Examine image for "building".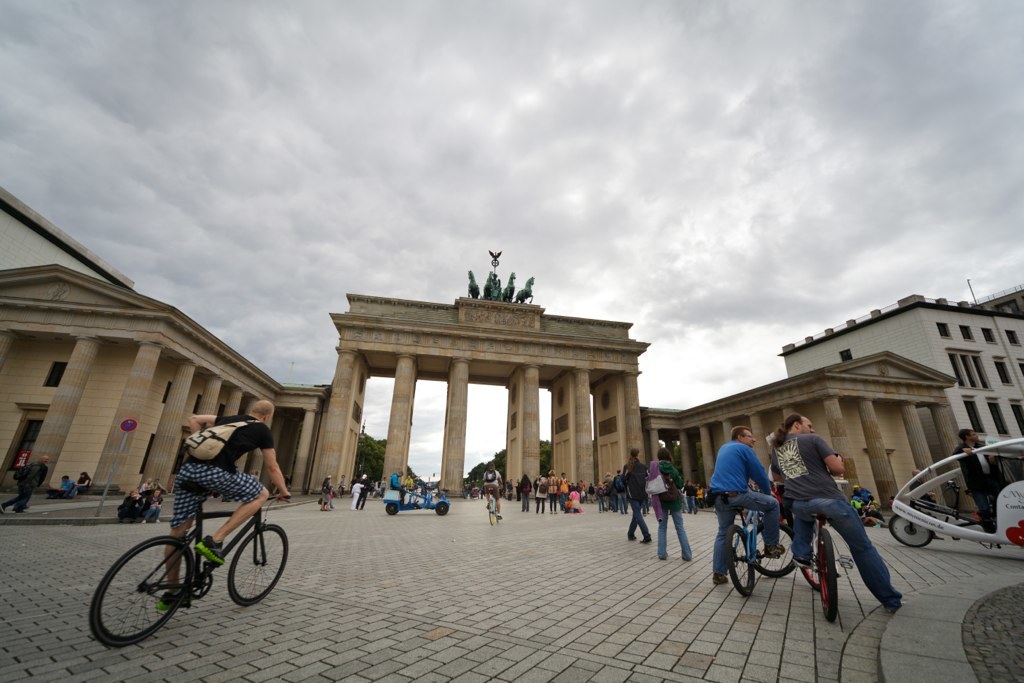
Examination result: 780:293:1023:517.
